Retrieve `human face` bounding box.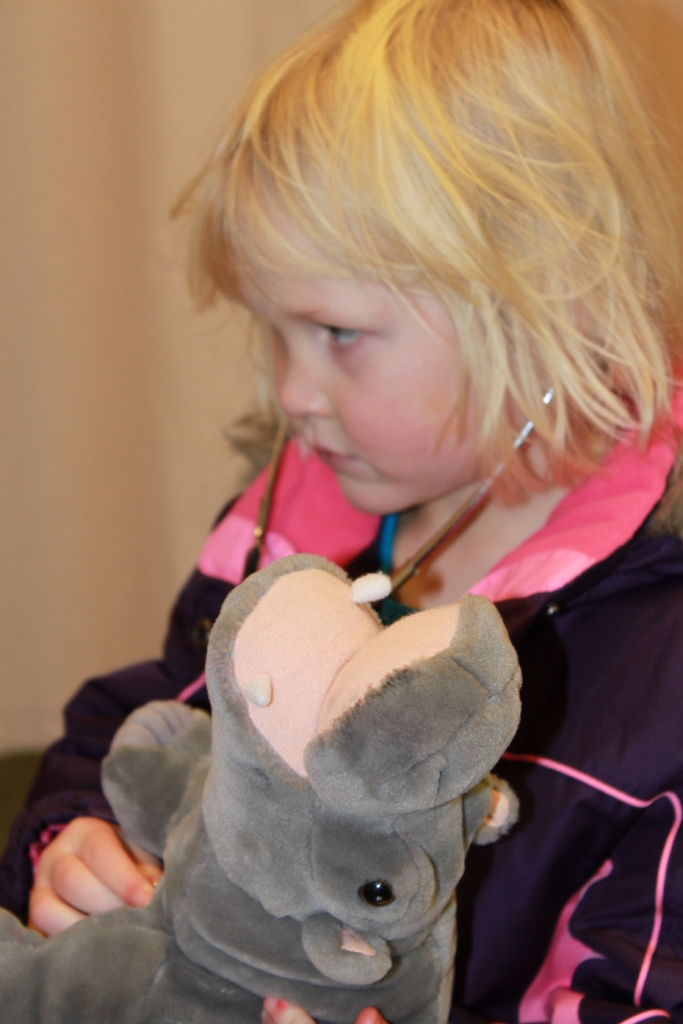
Bounding box: 220/211/507/525.
